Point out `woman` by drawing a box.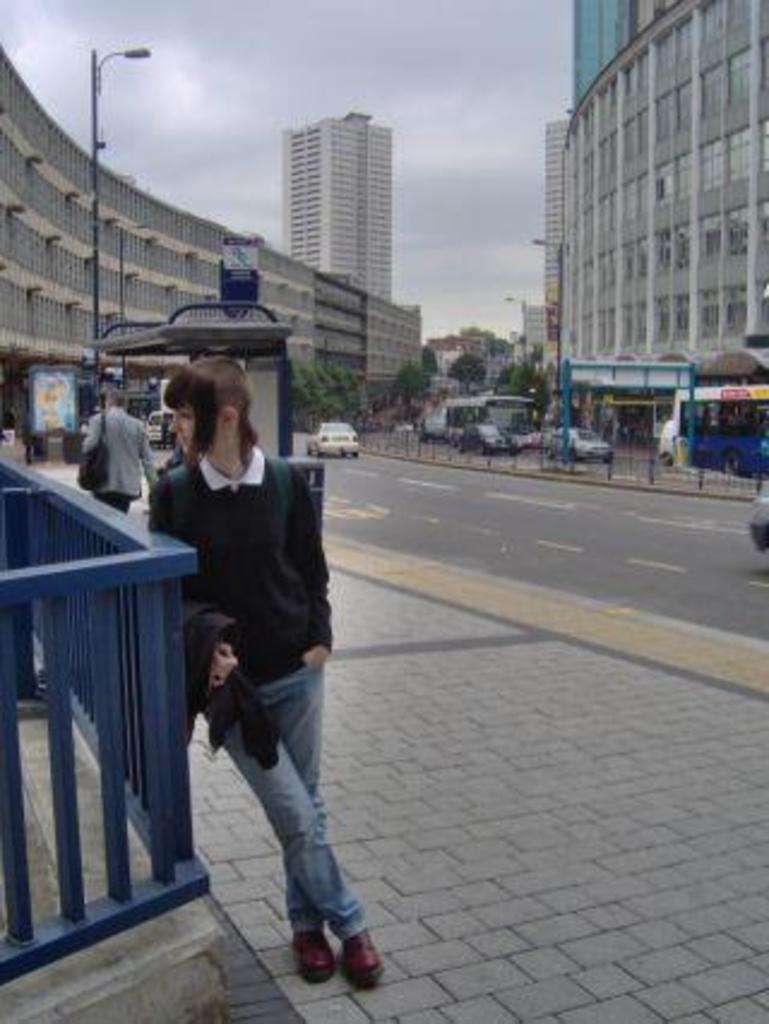
pyautogui.locateOnScreen(137, 349, 399, 993).
